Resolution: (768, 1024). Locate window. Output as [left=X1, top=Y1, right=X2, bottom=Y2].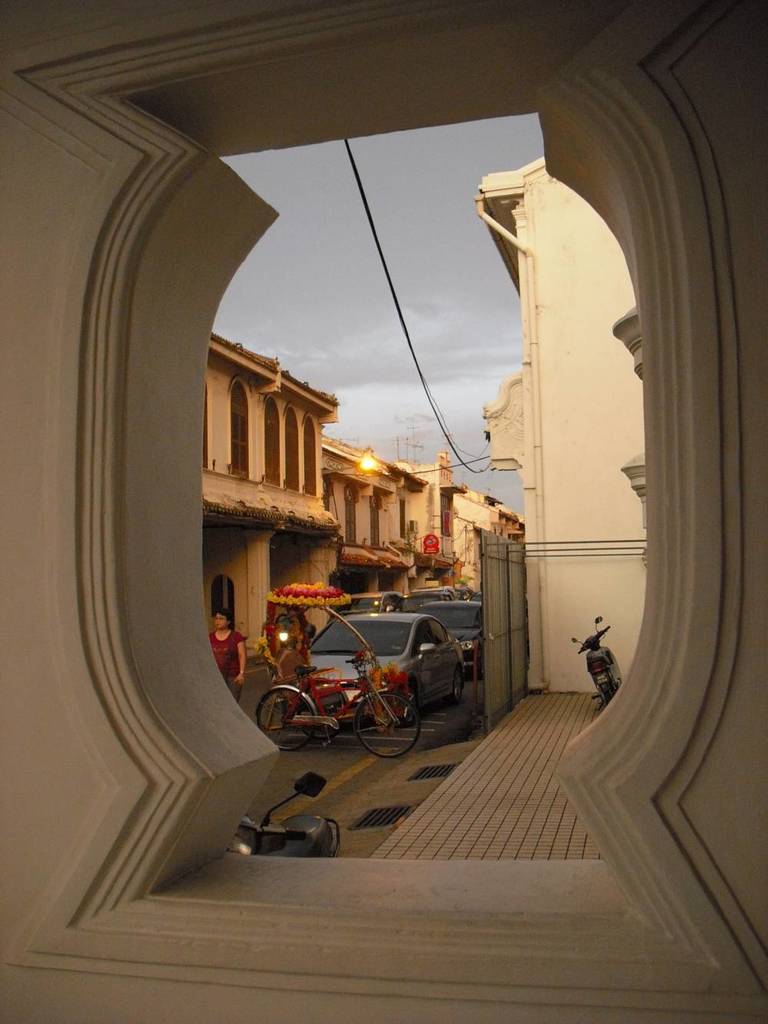
[left=317, top=475, right=335, bottom=512].
